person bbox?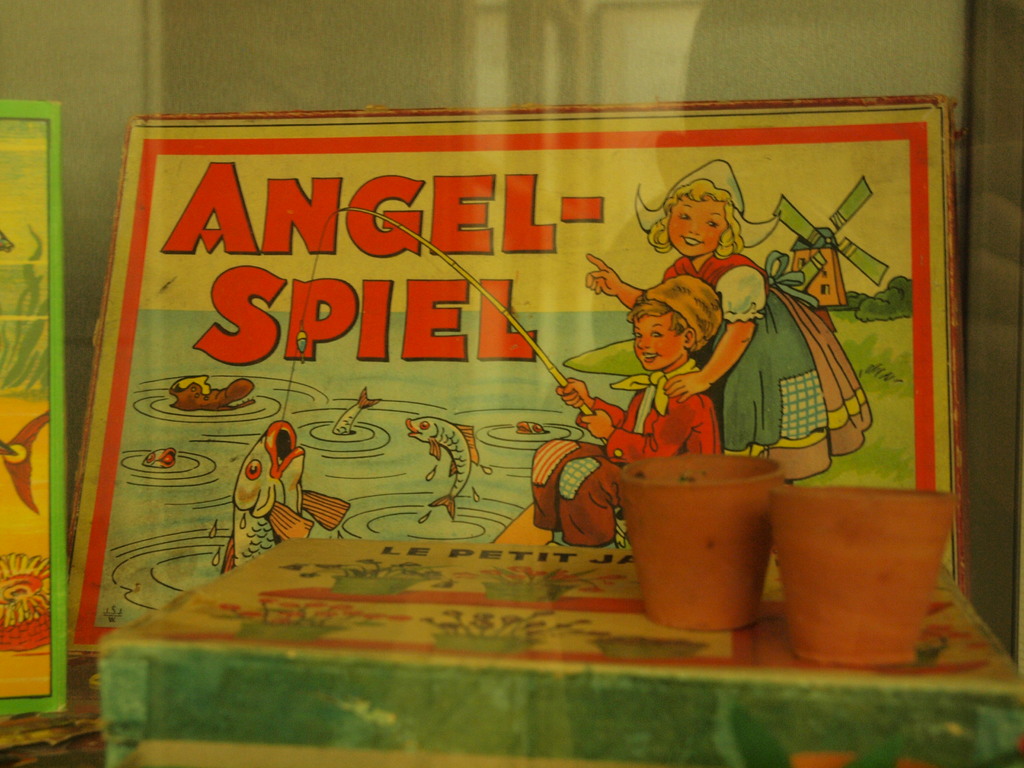
select_region(556, 262, 706, 507)
